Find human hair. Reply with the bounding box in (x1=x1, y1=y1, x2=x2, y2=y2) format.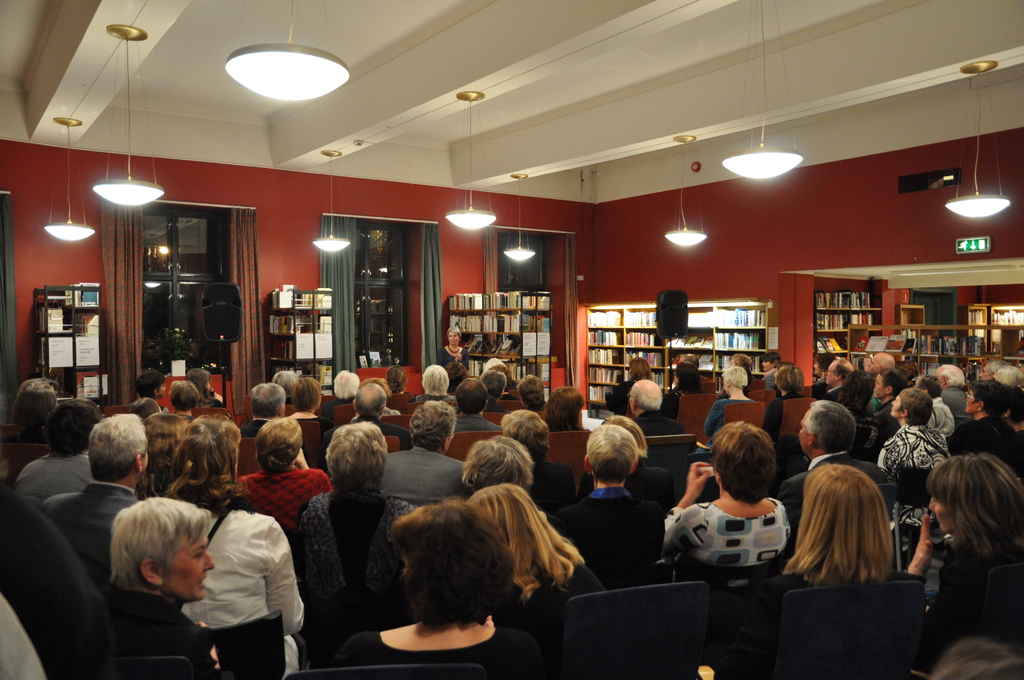
(x1=143, y1=407, x2=192, y2=487).
